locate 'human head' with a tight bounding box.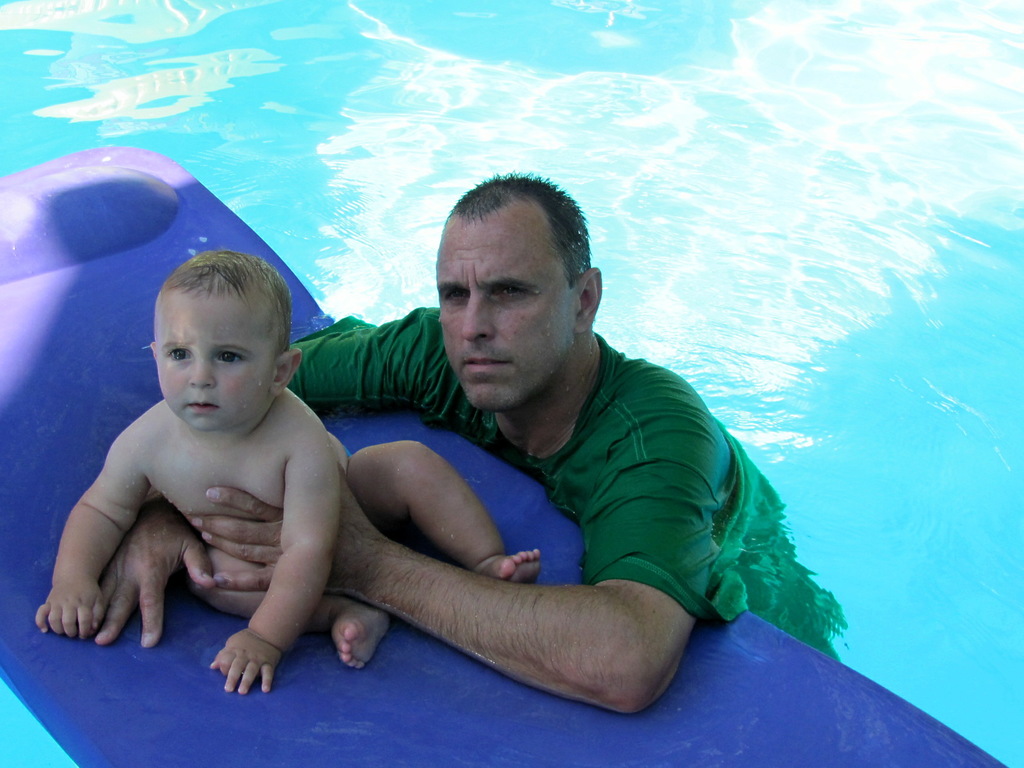
[433,166,602,415].
